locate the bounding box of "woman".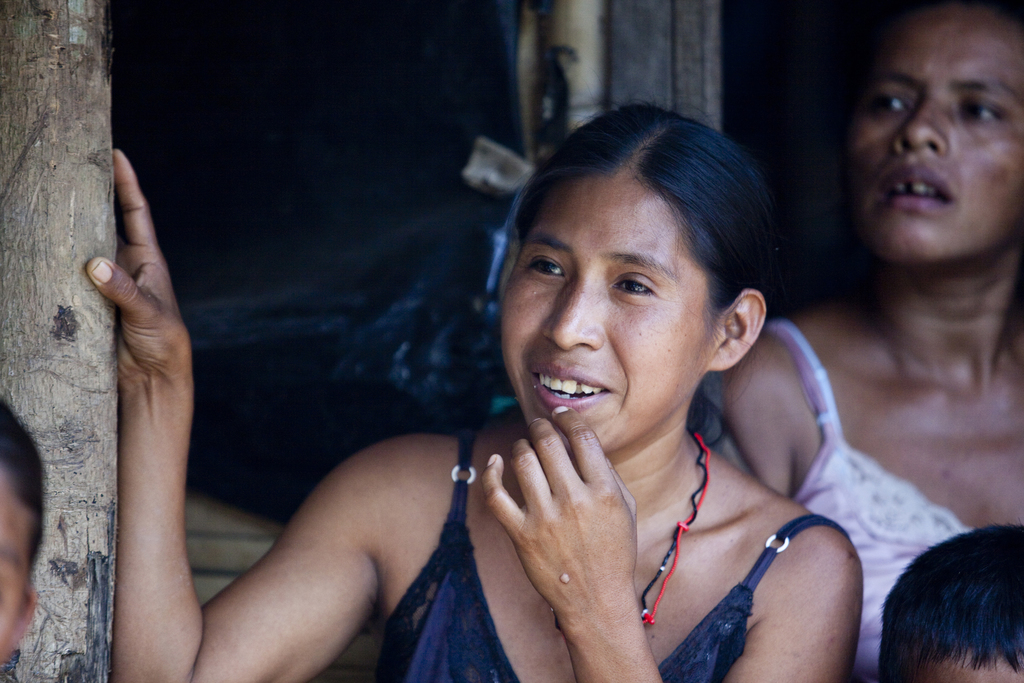
Bounding box: <region>172, 109, 866, 666</region>.
